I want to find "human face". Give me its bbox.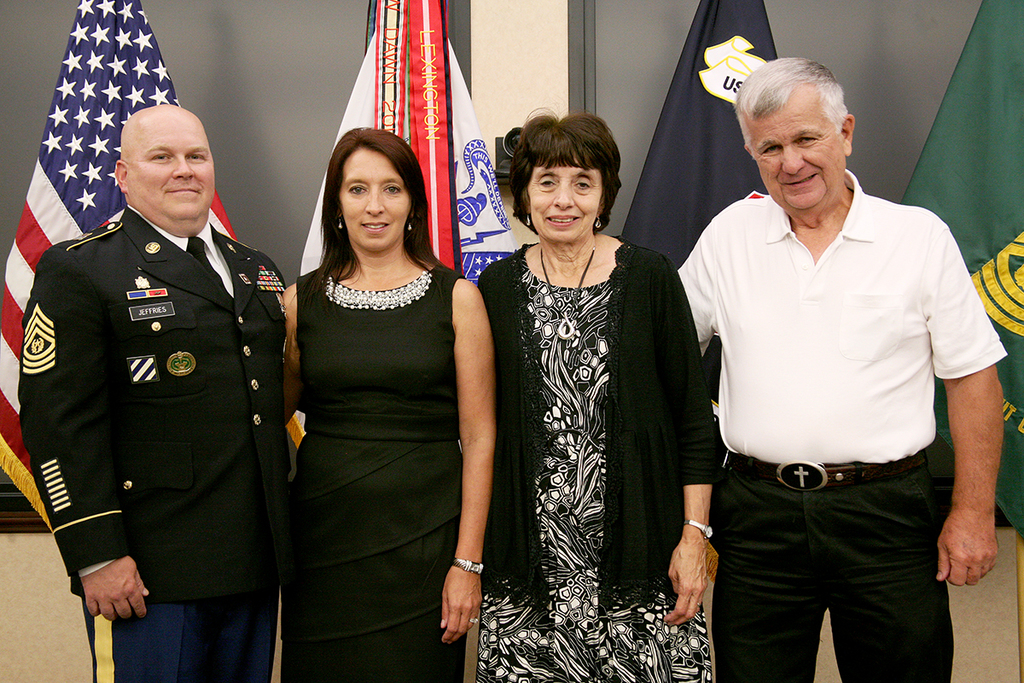
[left=531, top=170, right=606, bottom=245].
